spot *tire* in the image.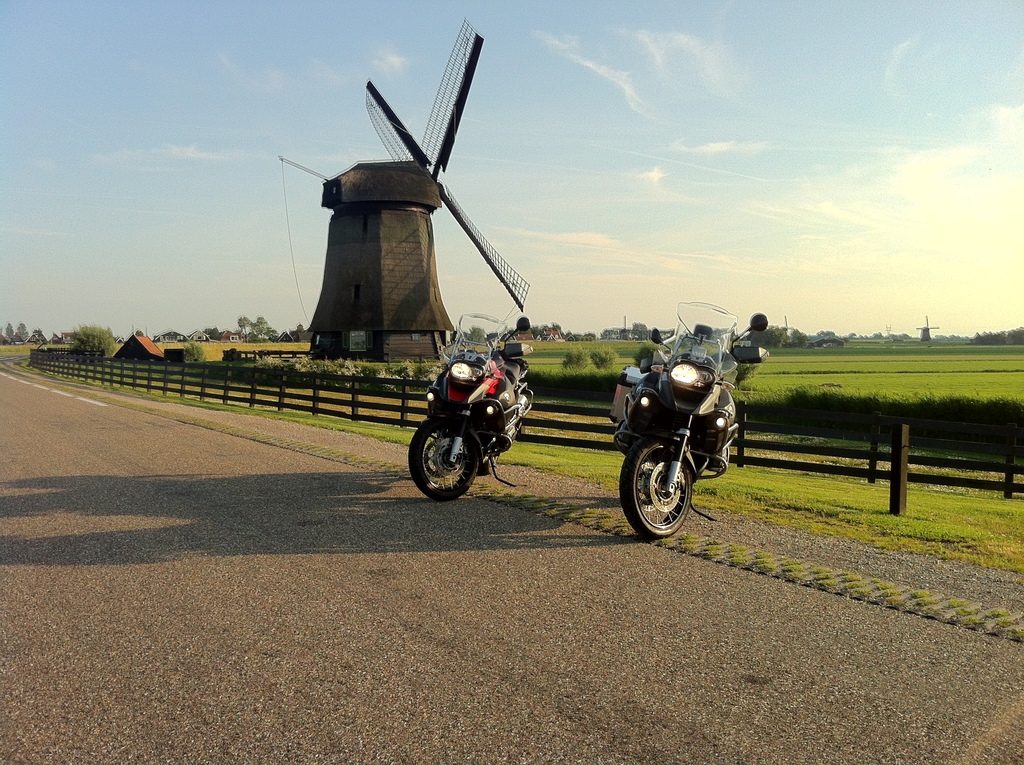
*tire* found at bbox=[406, 410, 481, 503].
